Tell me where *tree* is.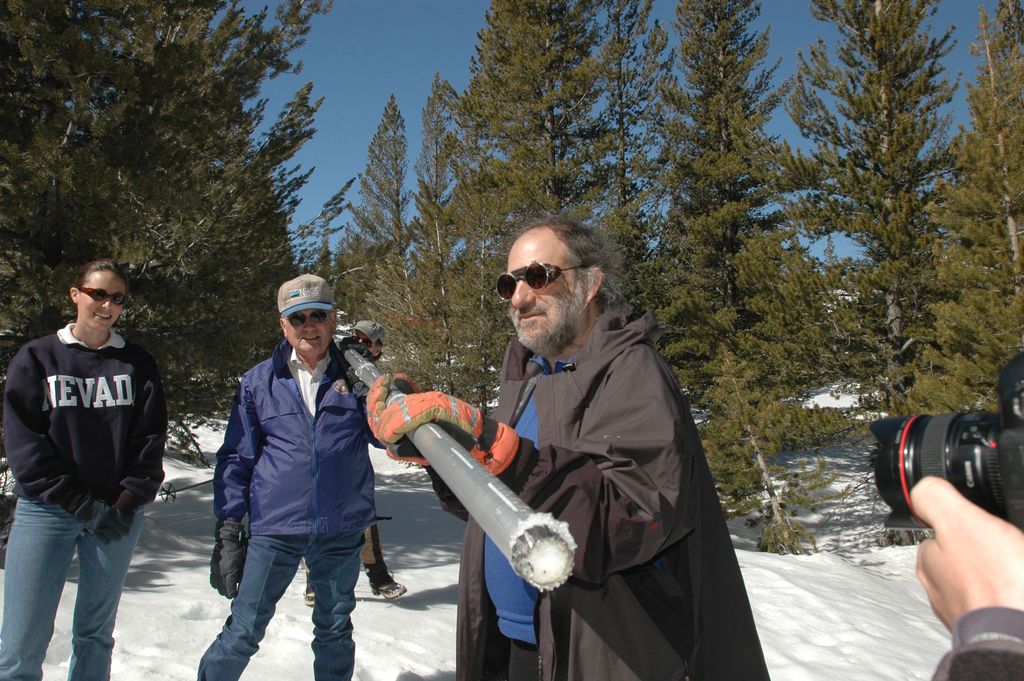
*tree* is at <region>885, 0, 1023, 418</region>.
